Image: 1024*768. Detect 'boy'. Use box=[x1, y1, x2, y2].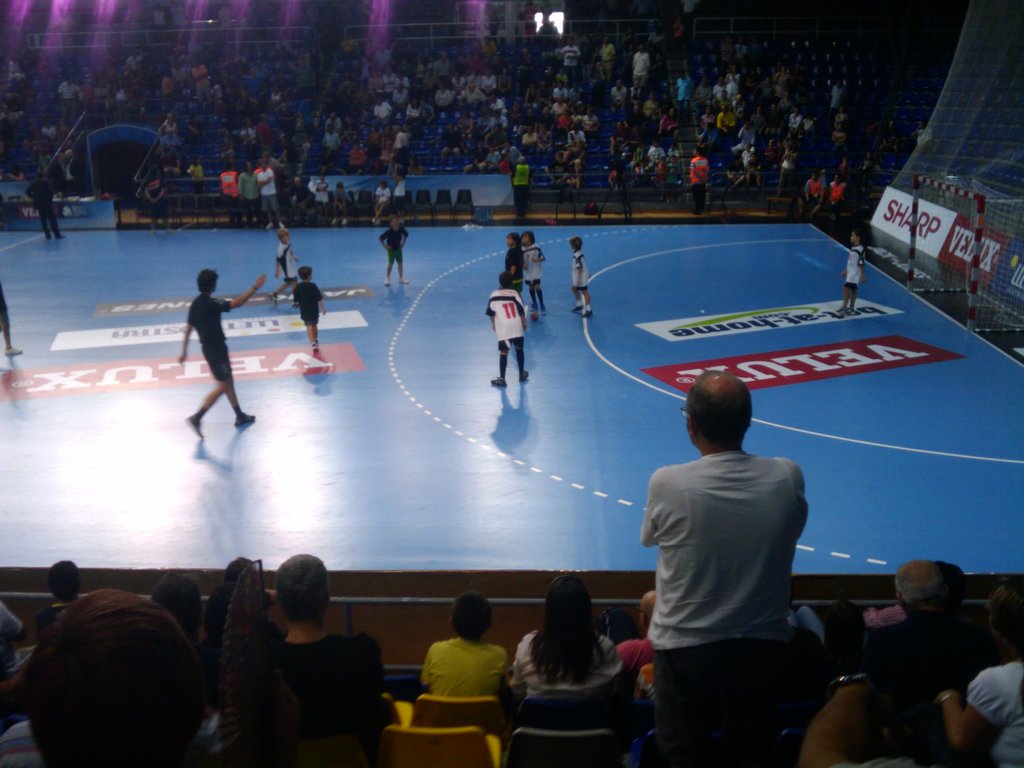
box=[379, 214, 408, 287].
